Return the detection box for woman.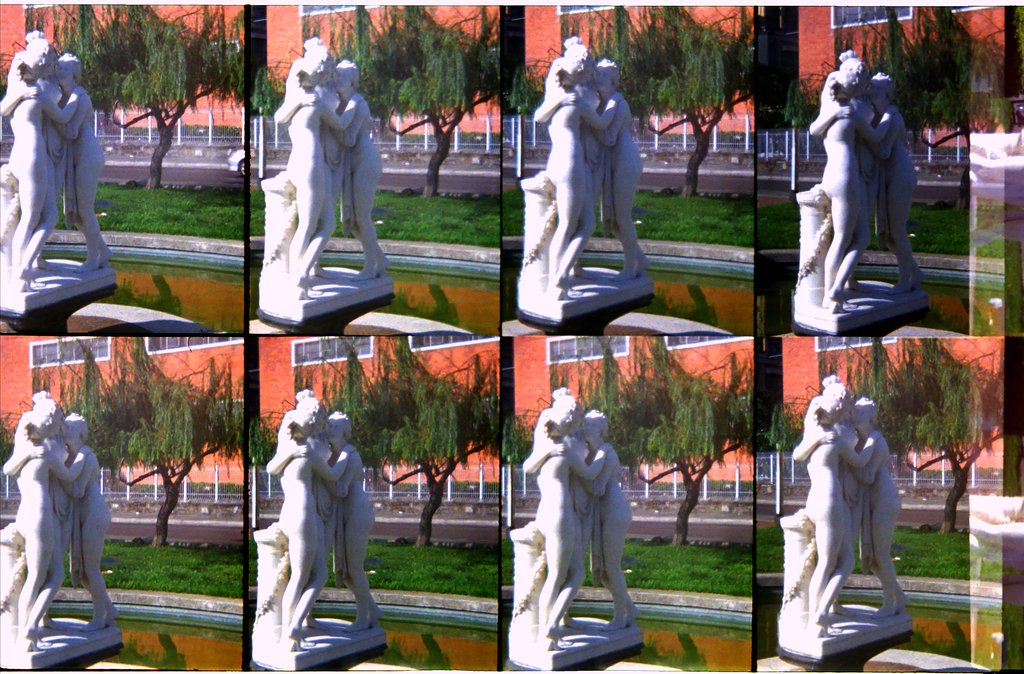
262, 38, 325, 287.
